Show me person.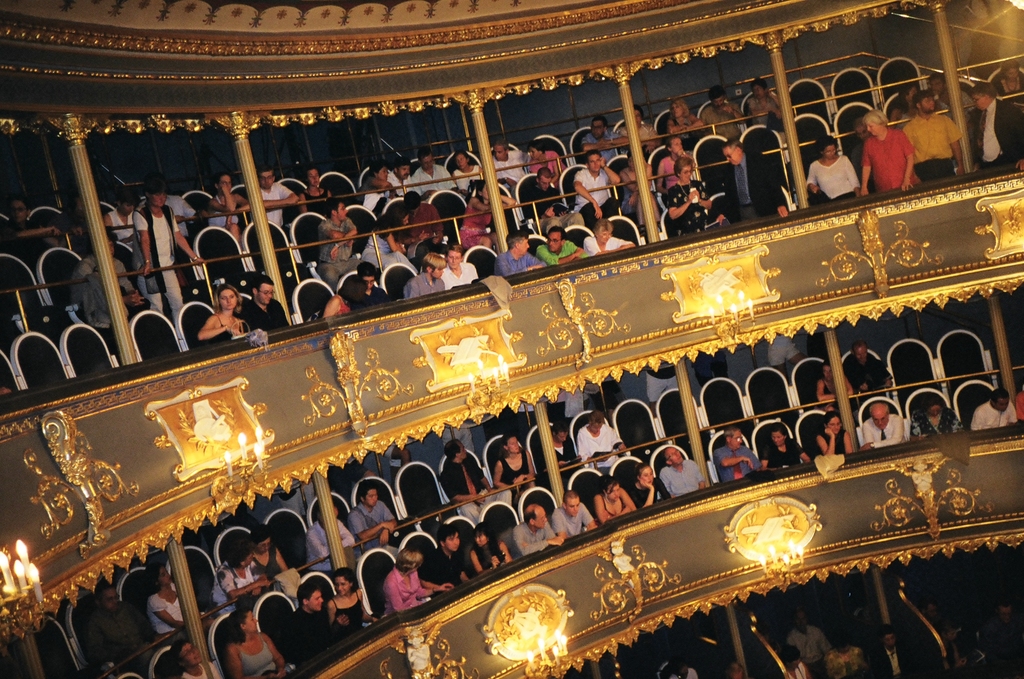
person is here: (258, 168, 308, 231).
